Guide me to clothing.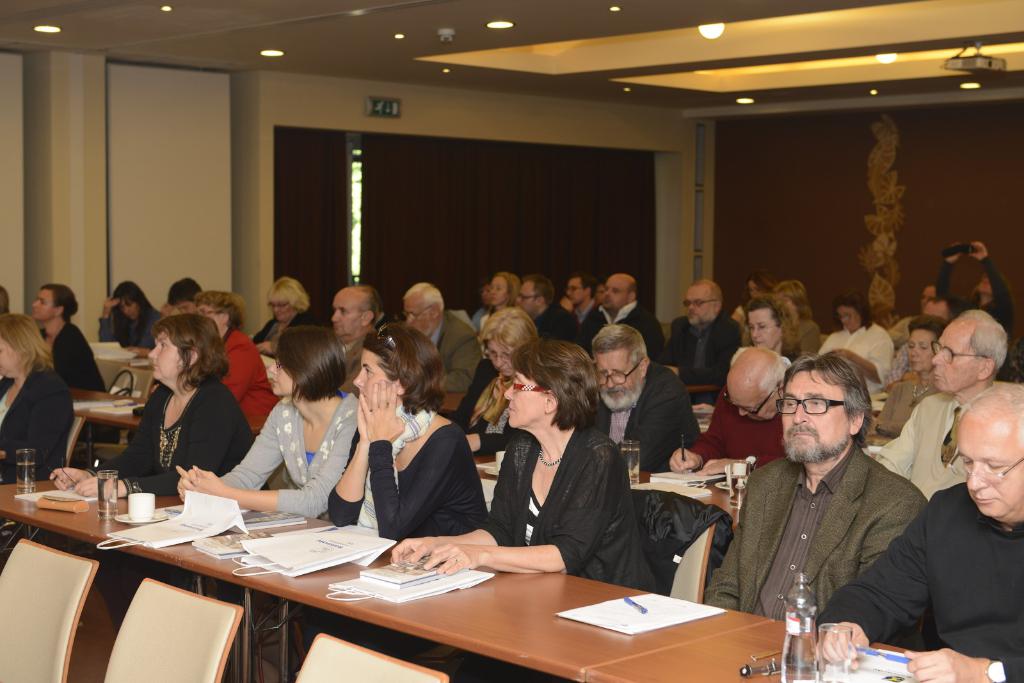
Guidance: <box>88,305,164,348</box>.
